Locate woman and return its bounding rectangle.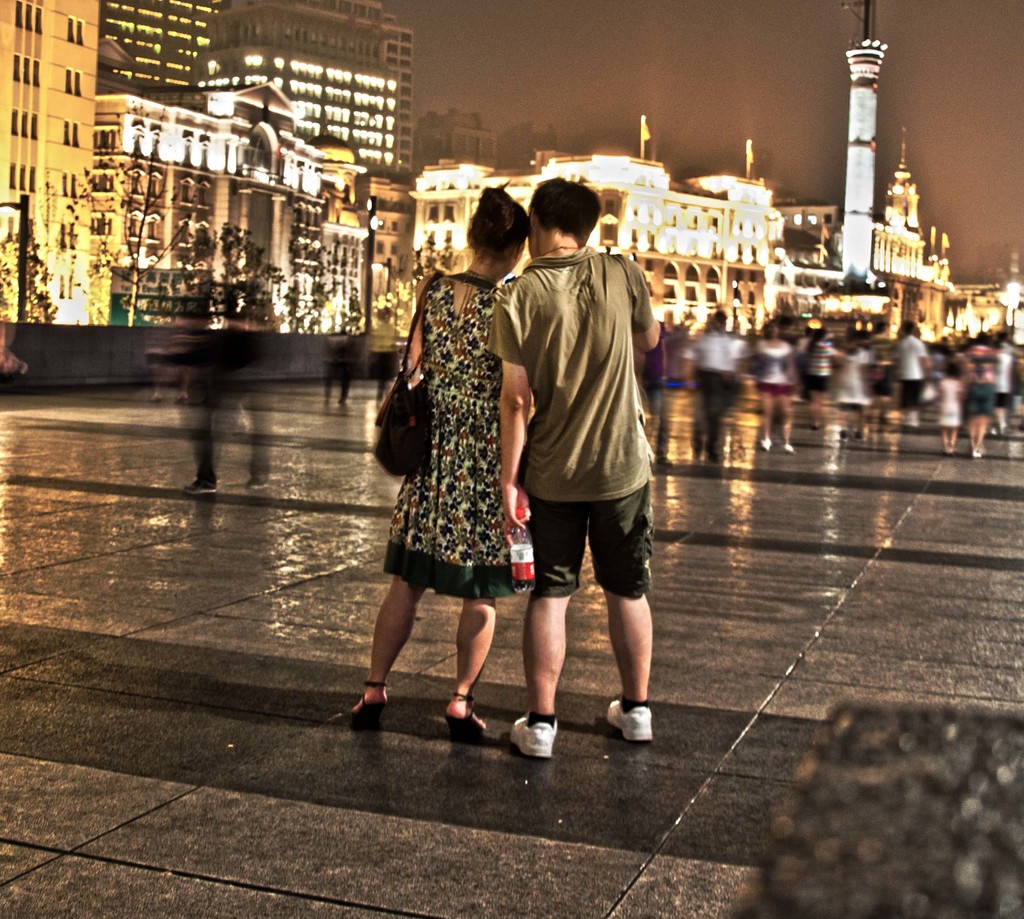
{"left": 368, "top": 185, "right": 539, "bottom": 739}.
